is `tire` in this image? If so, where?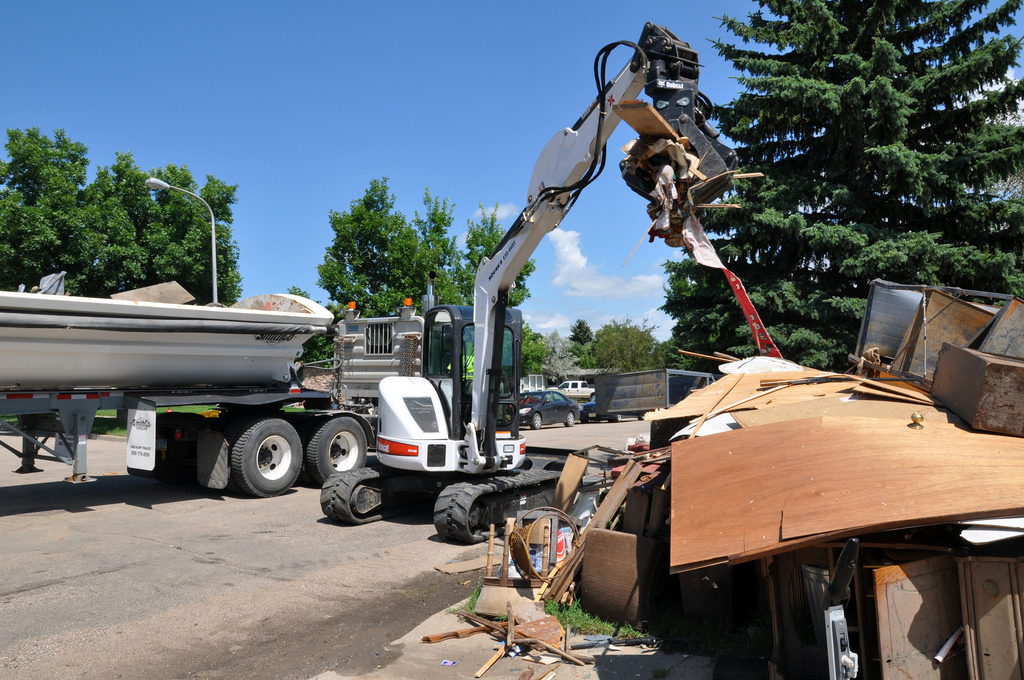
Yes, at {"x1": 306, "y1": 414, "x2": 371, "y2": 482}.
